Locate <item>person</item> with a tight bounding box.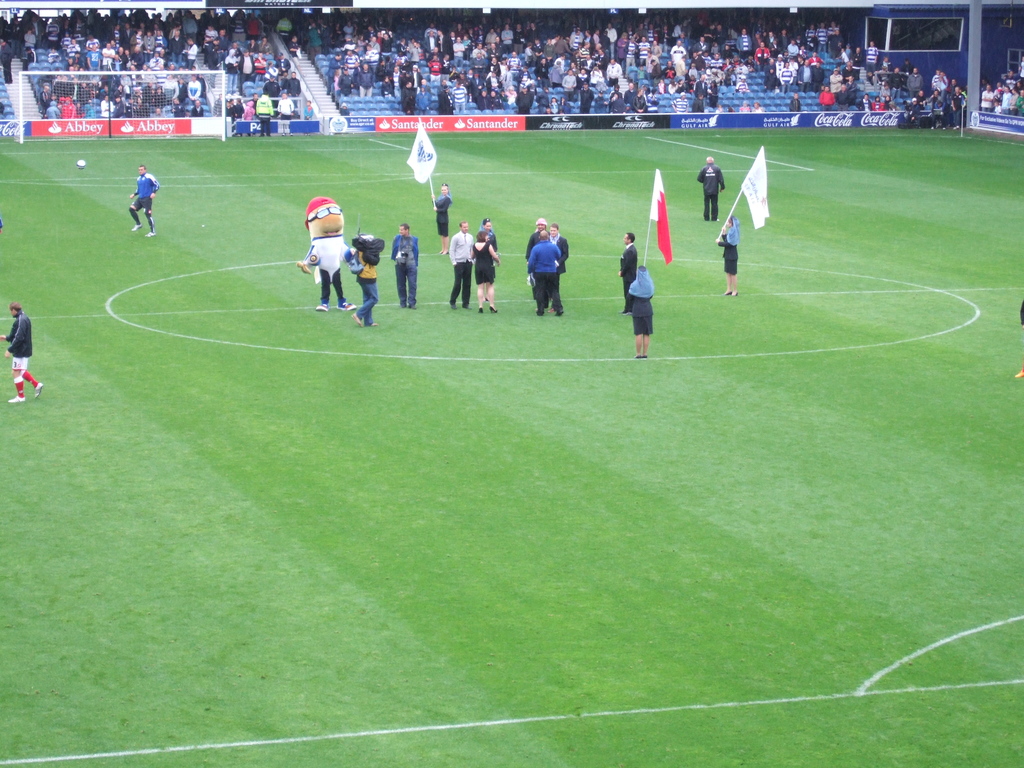
[629,259,657,358].
